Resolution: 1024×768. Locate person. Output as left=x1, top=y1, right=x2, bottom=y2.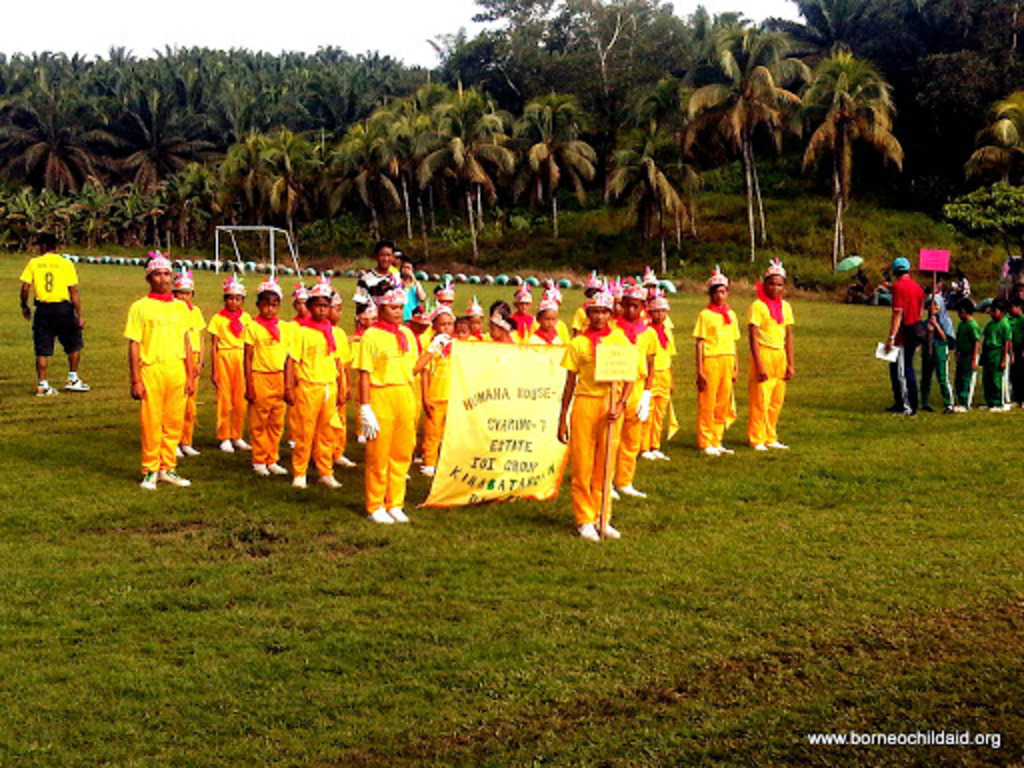
left=18, top=236, right=90, bottom=394.
